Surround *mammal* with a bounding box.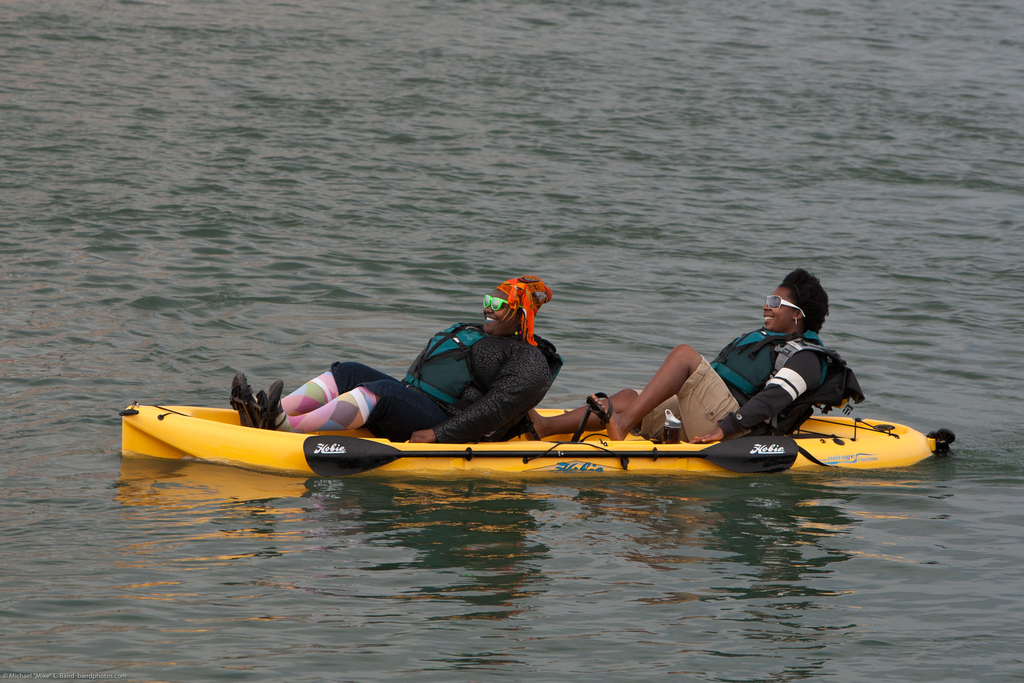
[230, 268, 566, 443].
